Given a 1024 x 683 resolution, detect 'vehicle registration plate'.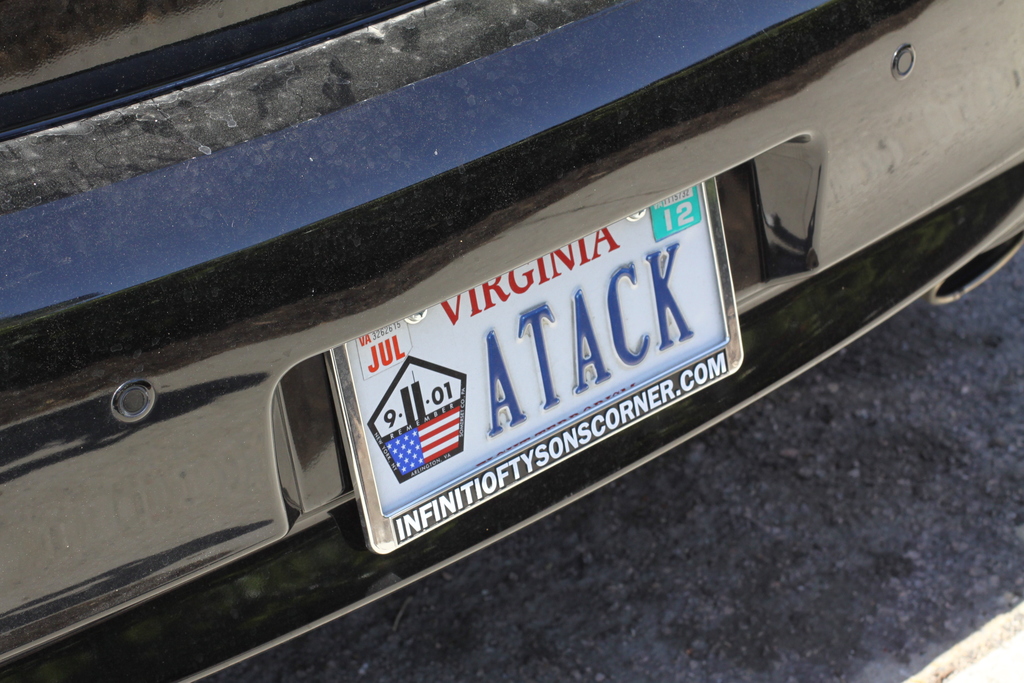
rect(327, 174, 746, 557).
